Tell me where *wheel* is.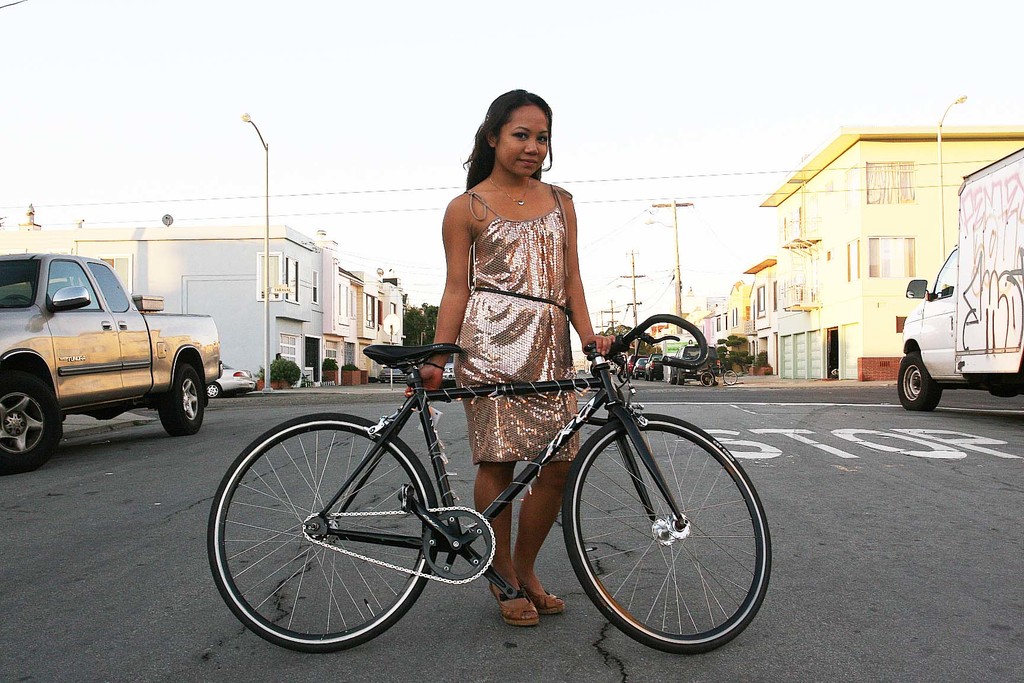
*wheel* is at <bbox>0, 357, 67, 474</bbox>.
